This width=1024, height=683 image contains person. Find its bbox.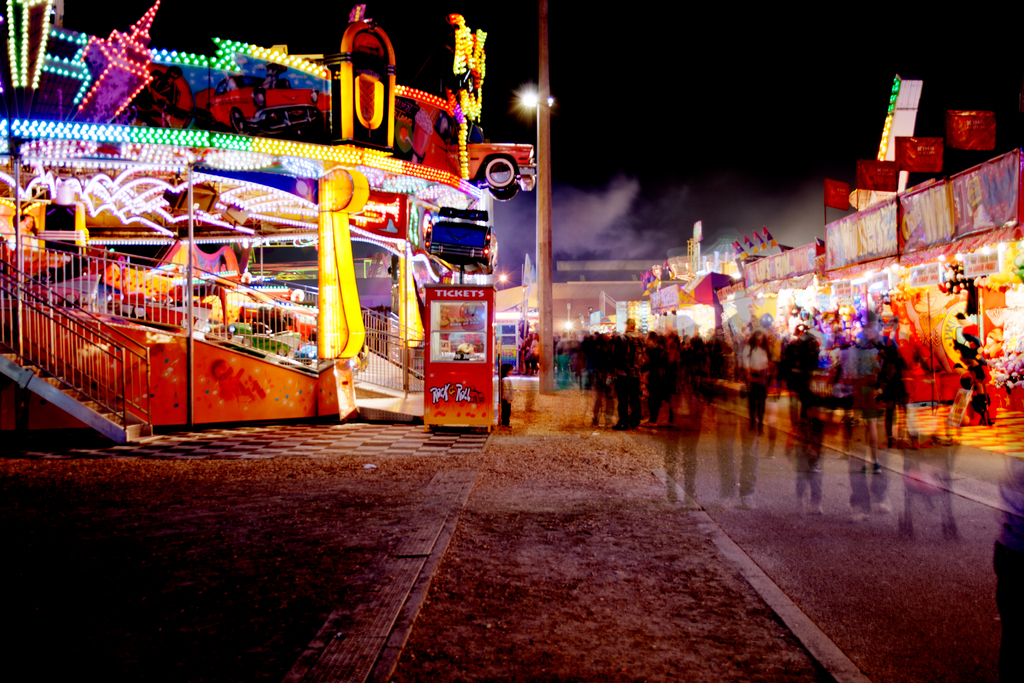
(948, 310, 975, 353).
